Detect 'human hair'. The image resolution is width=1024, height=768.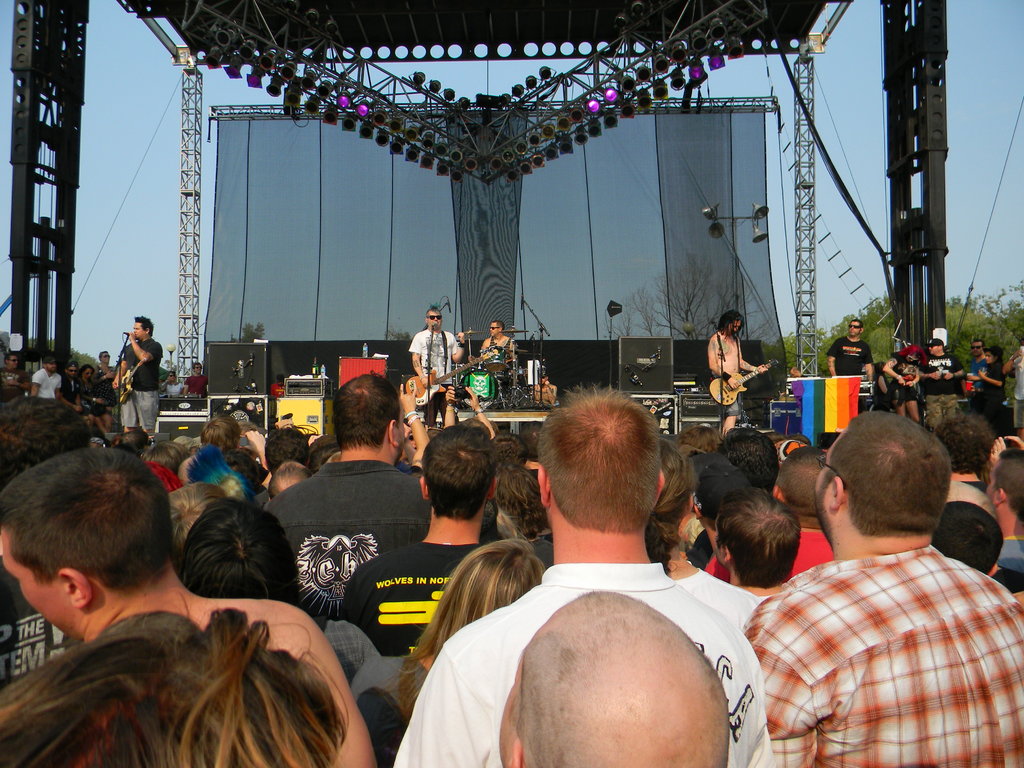
l=992, t=447, r=1023, b=519.
